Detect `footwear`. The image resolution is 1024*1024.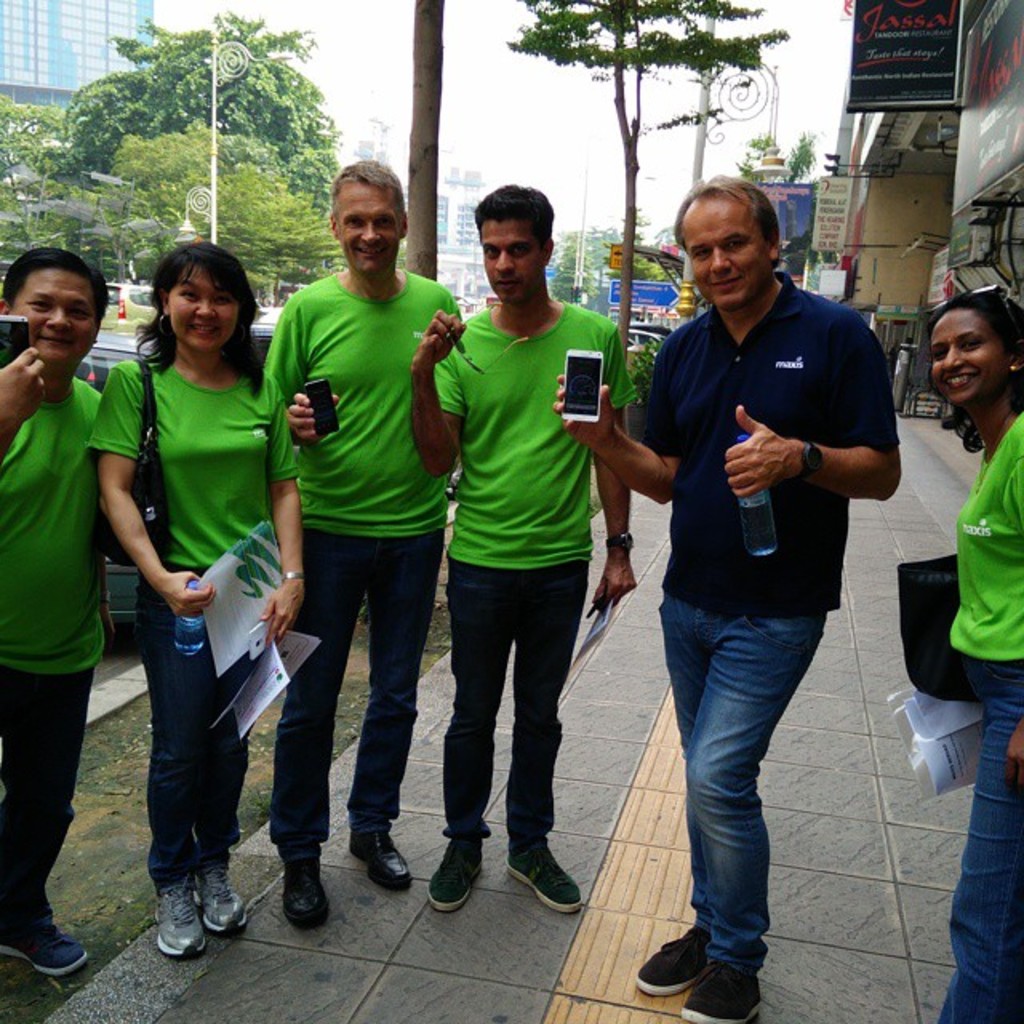
left=632, top=926, right=707, bottom=1000.
